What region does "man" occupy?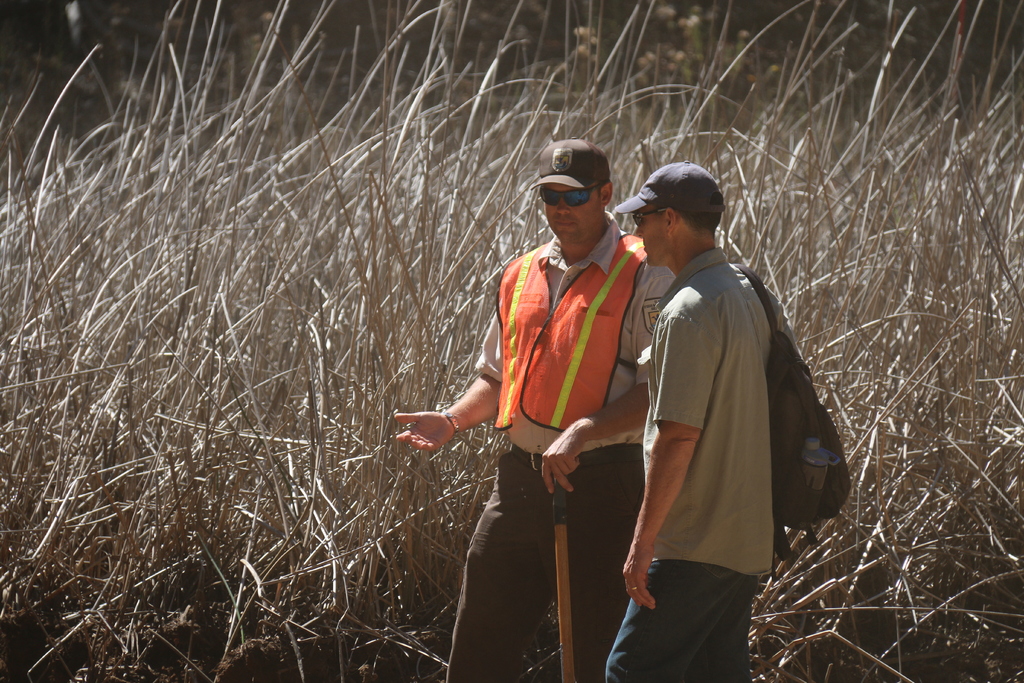
bbox=(390, 139, 679, 682).
